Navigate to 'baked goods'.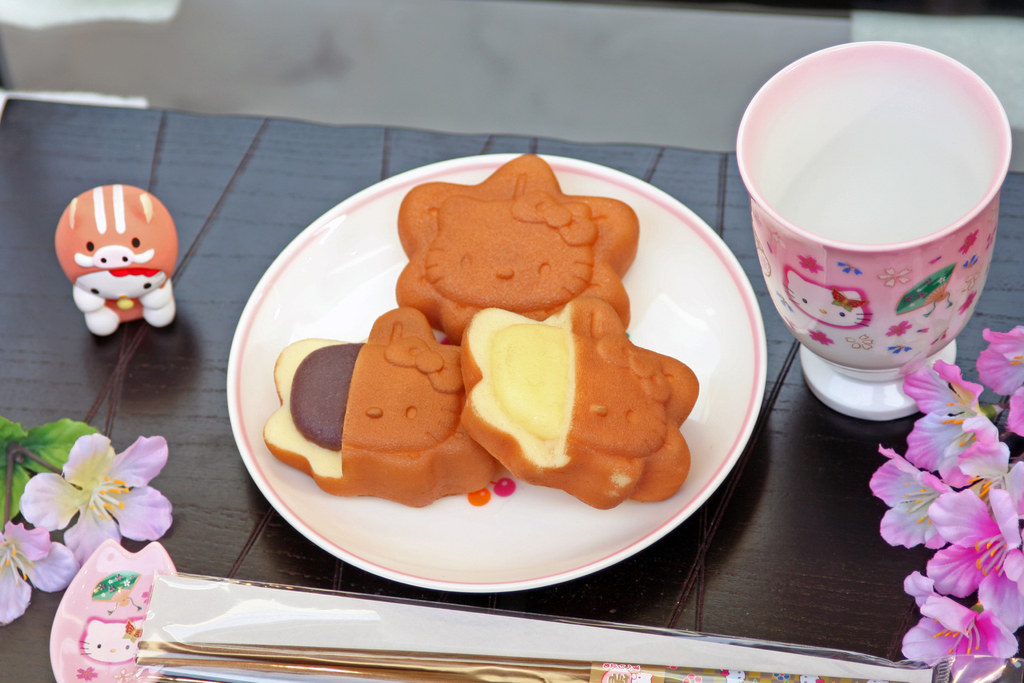
Navigation target: 456/293/700/508.
